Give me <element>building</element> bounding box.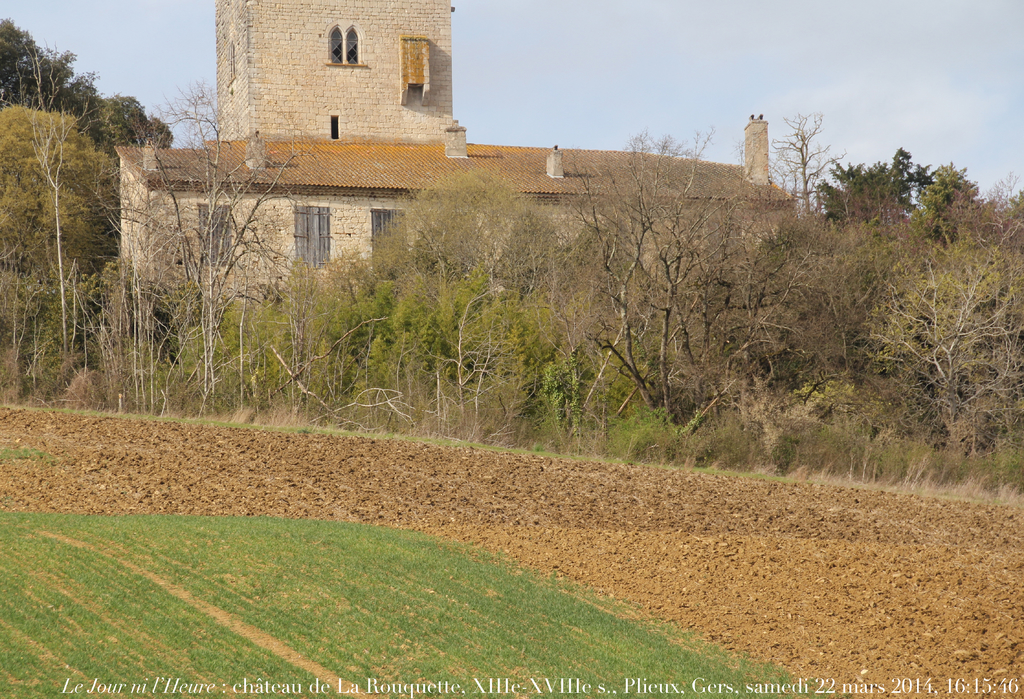
bbox=(111, 0, 801, 314).
